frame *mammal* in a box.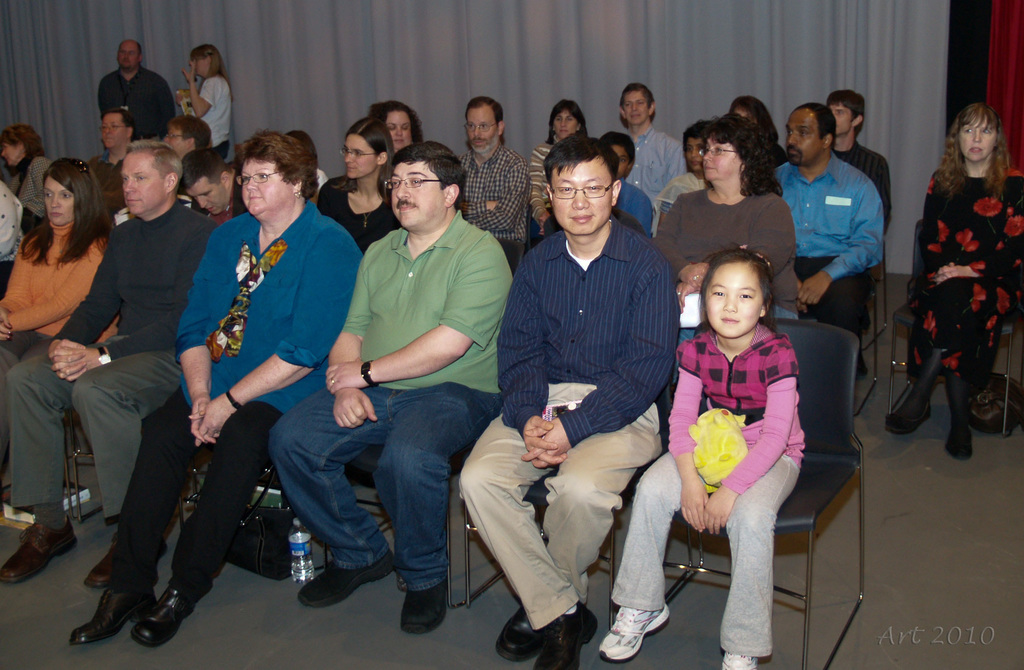
box(597, 130, 655, 224).
